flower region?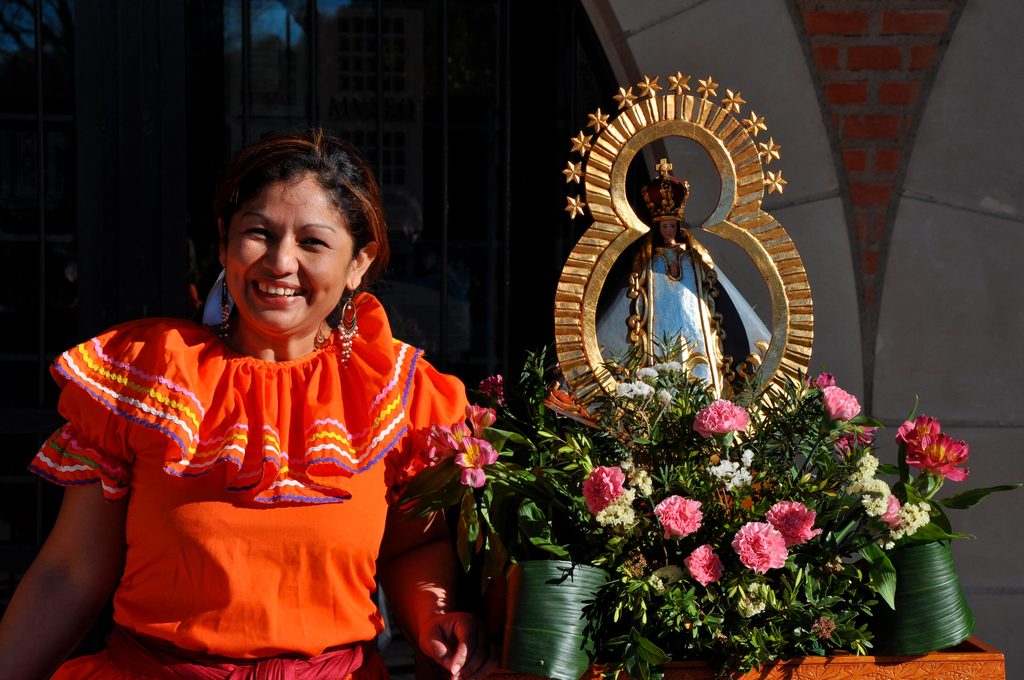
[461,405,493,439]
